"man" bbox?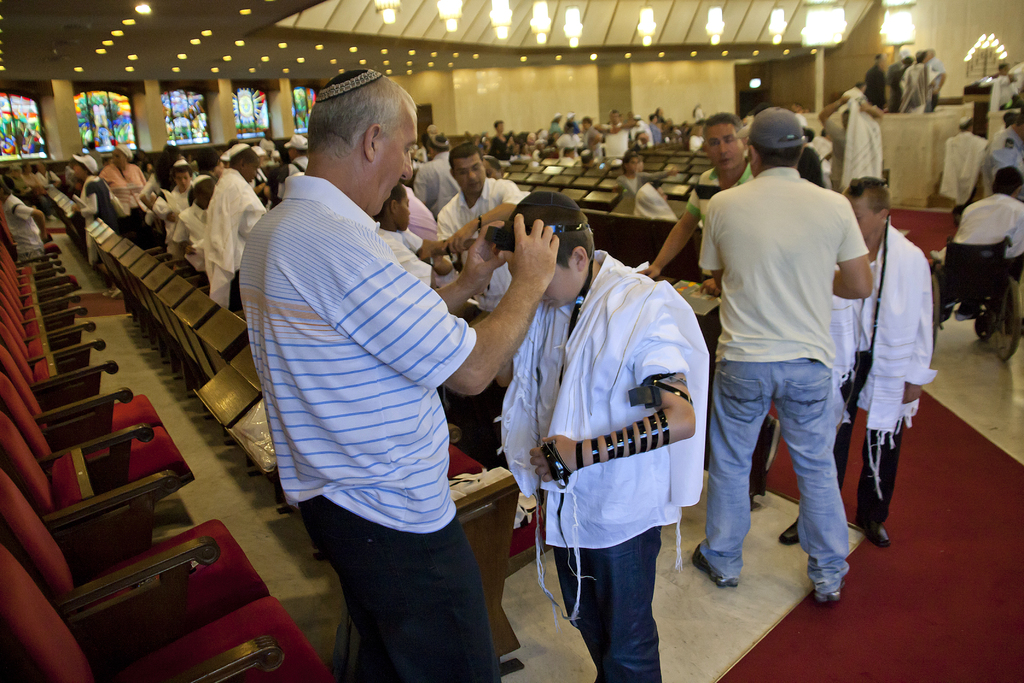
BBox(204, 144, 269, 311)
